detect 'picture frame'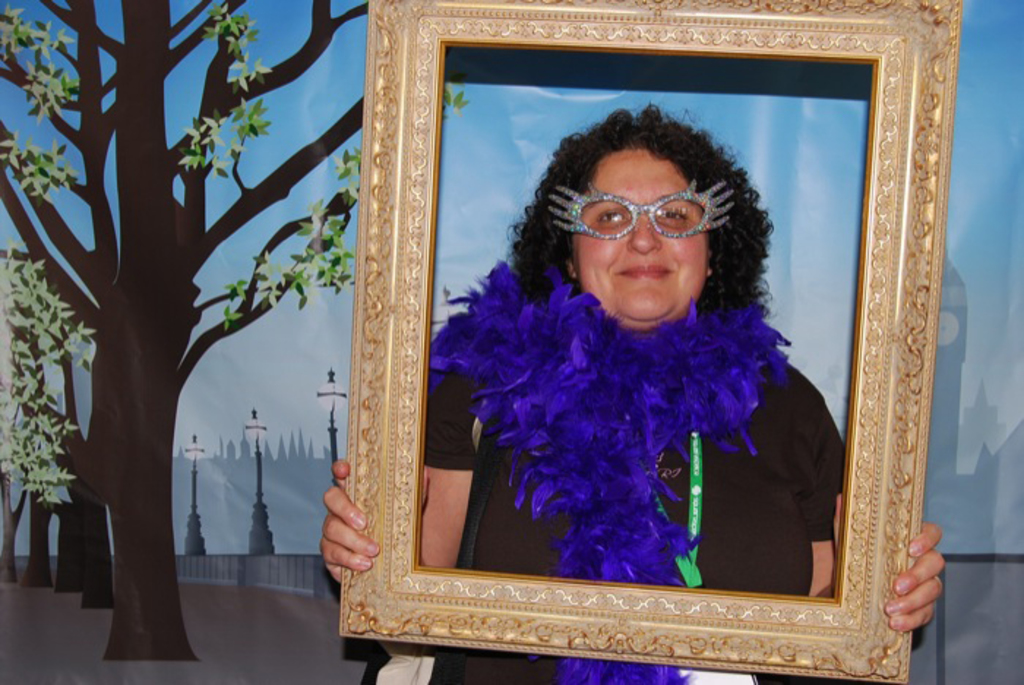
[338,0,958,684]
